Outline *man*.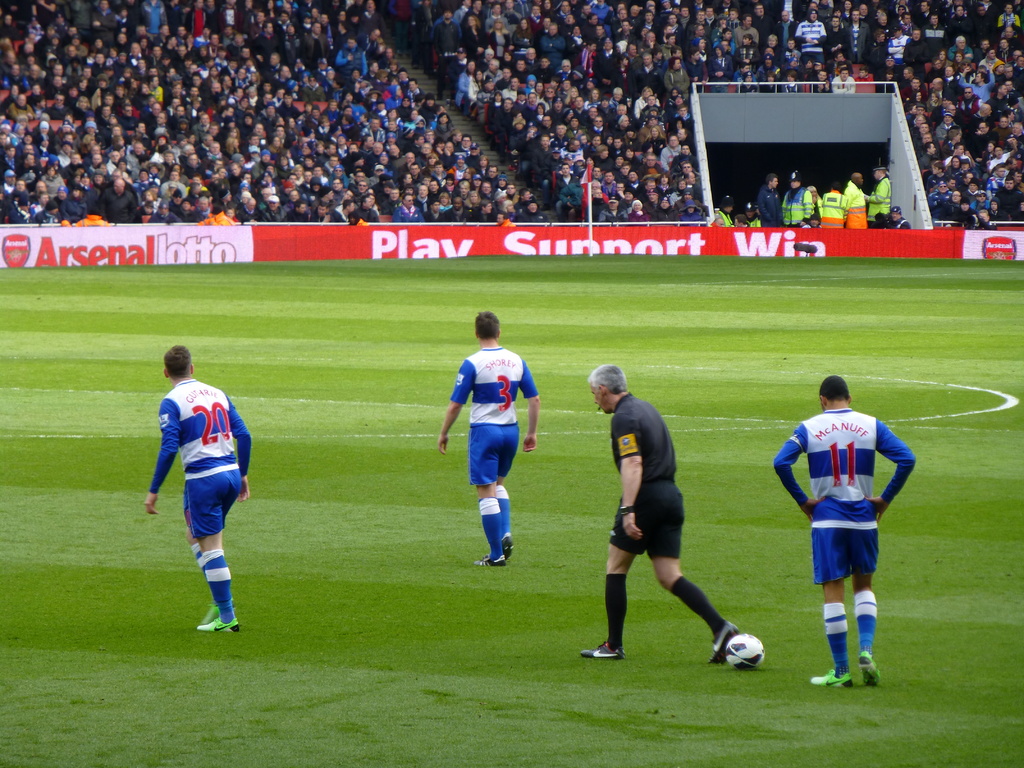
Outline: [left=892, top=207, right=911, bottom=228].
